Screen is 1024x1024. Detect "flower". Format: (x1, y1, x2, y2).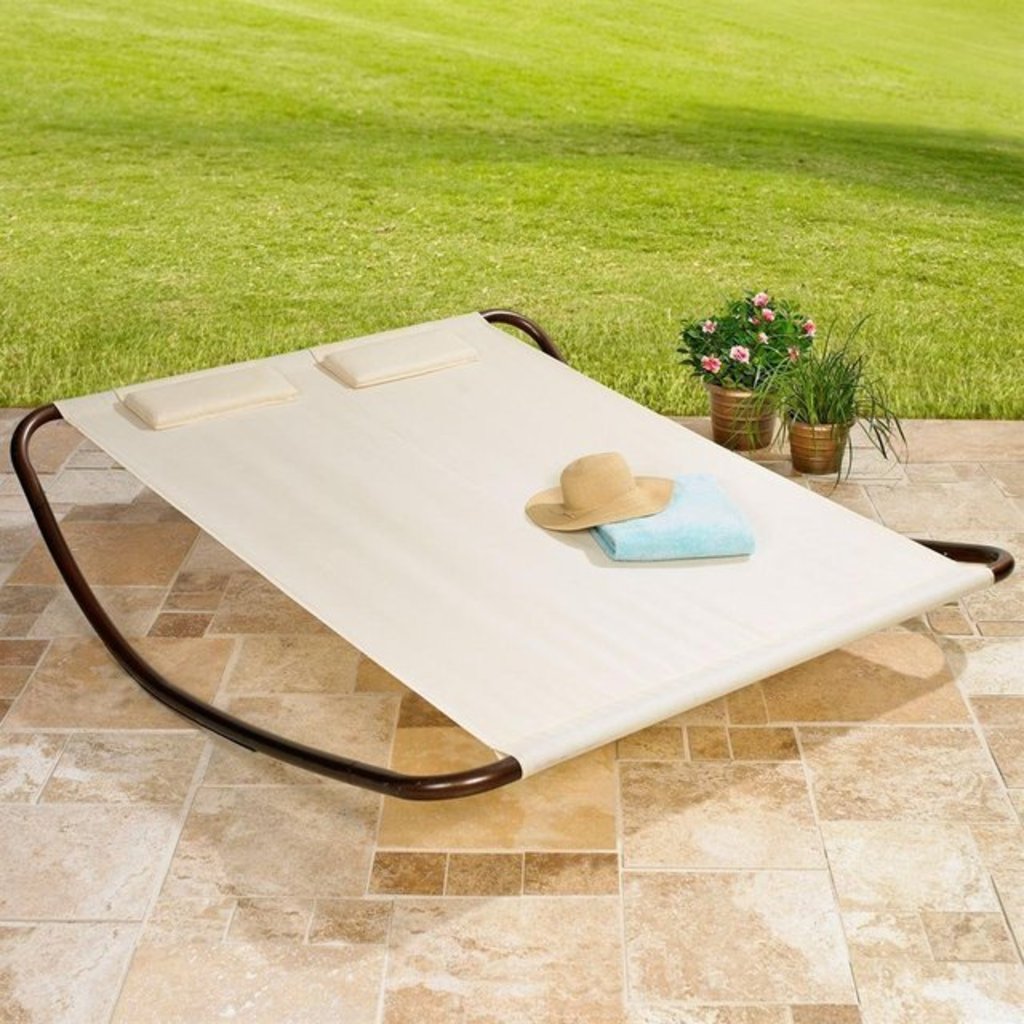
(752, 293, 771, 306).
